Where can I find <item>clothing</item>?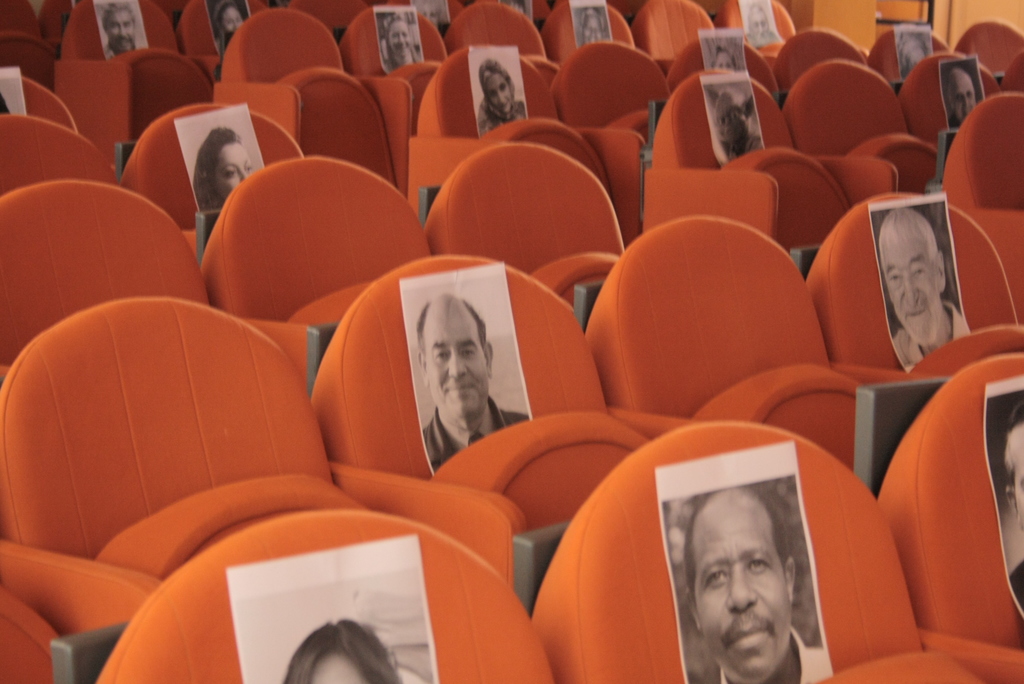
You can find it at left=474, top=99, right=527, bottom=136.
